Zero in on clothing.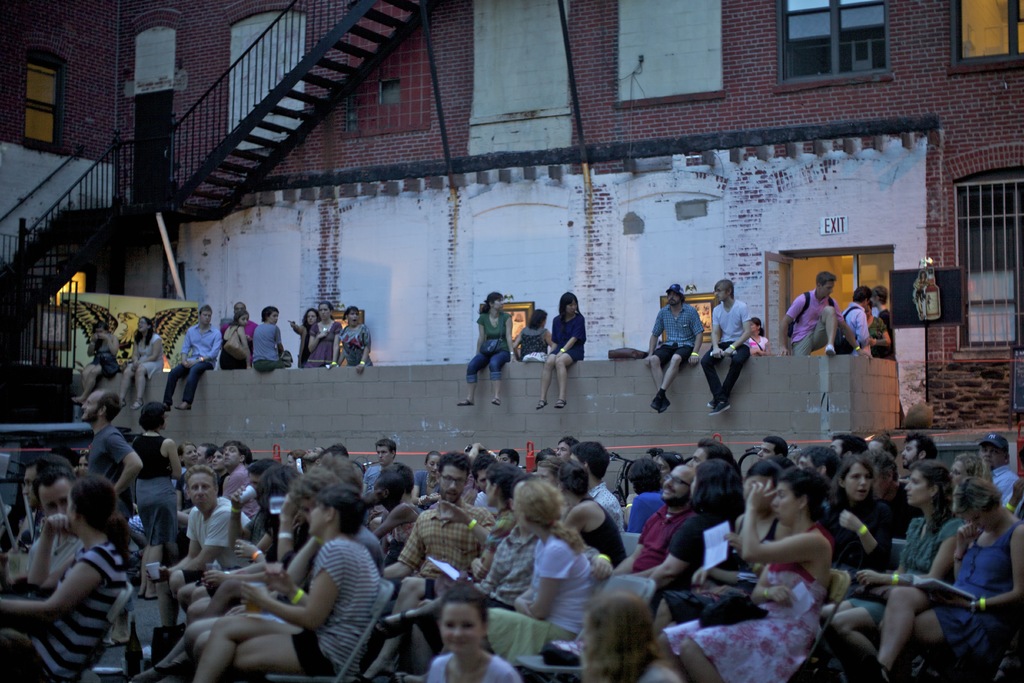
Zeroed in: [363, 466, 381, 499].
